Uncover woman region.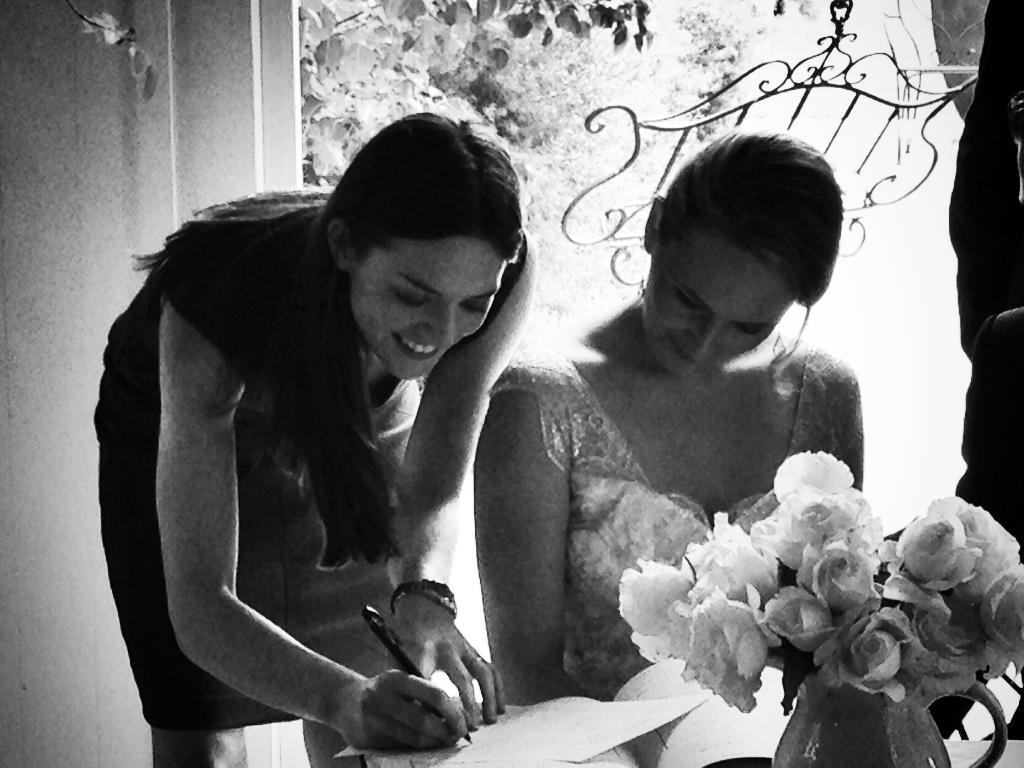
Uncovered: bbox=(88, 82, 598, 767).
